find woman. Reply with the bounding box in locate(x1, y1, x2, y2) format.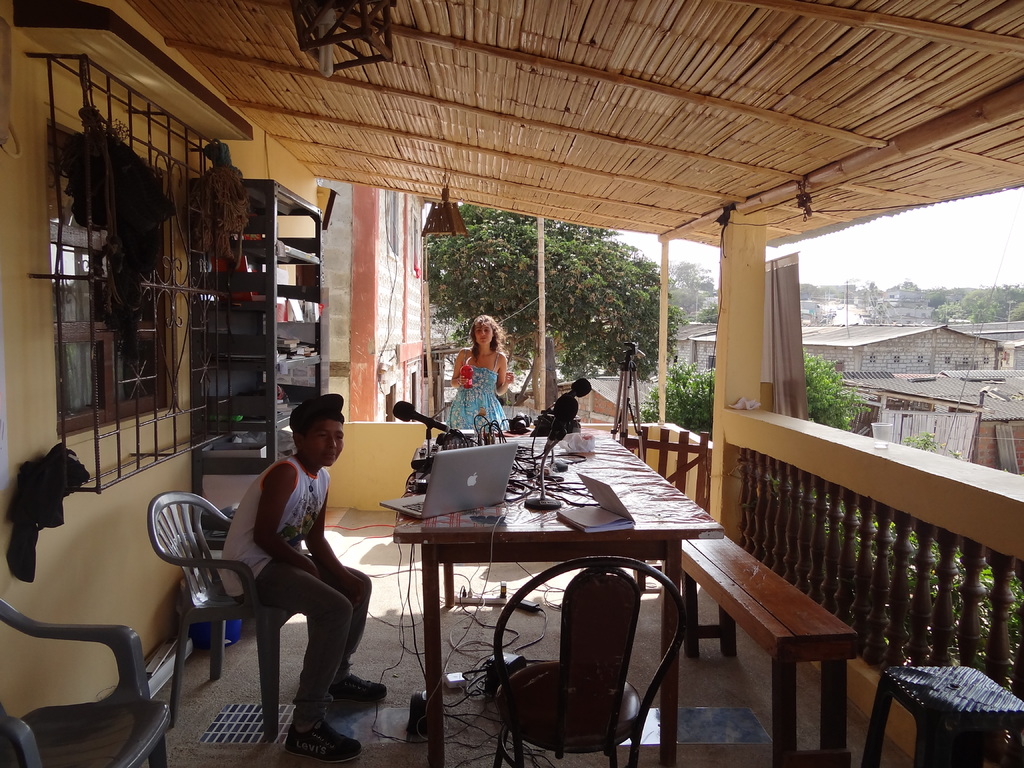
locate(441, 323, 515, 433).
